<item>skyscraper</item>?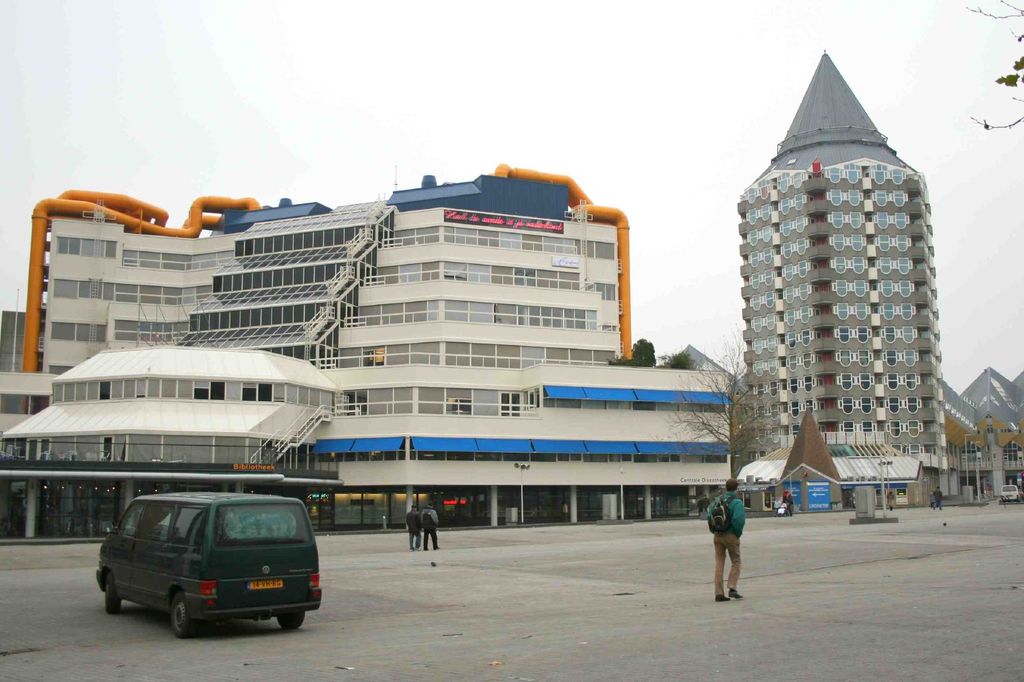
box=[961, 362, 1023, 507]
